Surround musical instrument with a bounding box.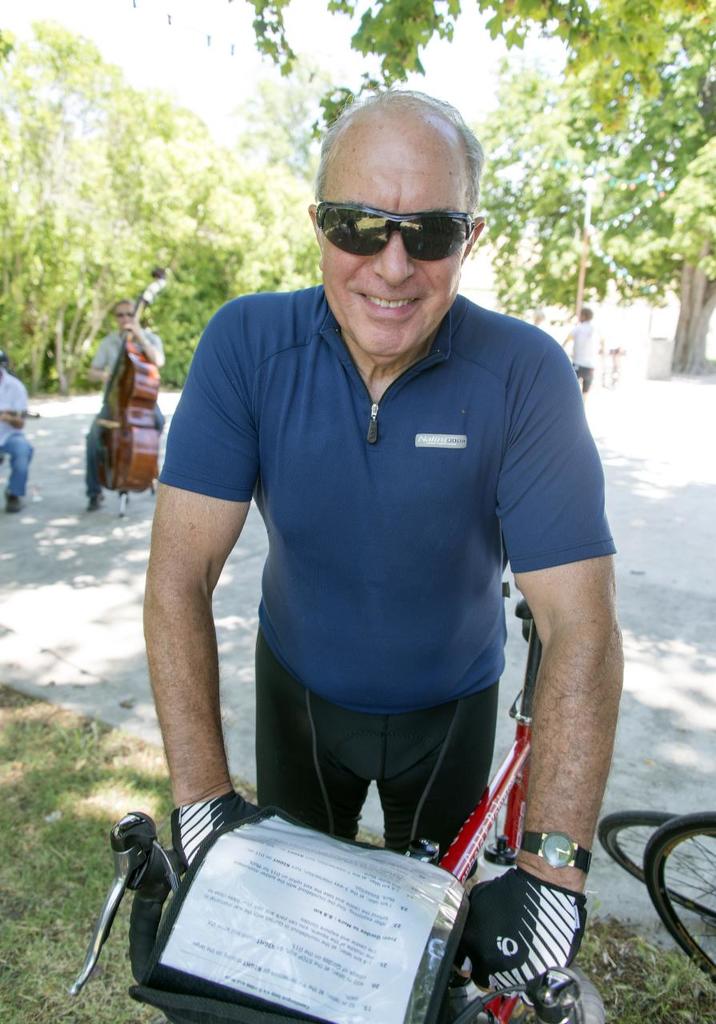
[x1=98, y1=262, x2=169, y2=495].
